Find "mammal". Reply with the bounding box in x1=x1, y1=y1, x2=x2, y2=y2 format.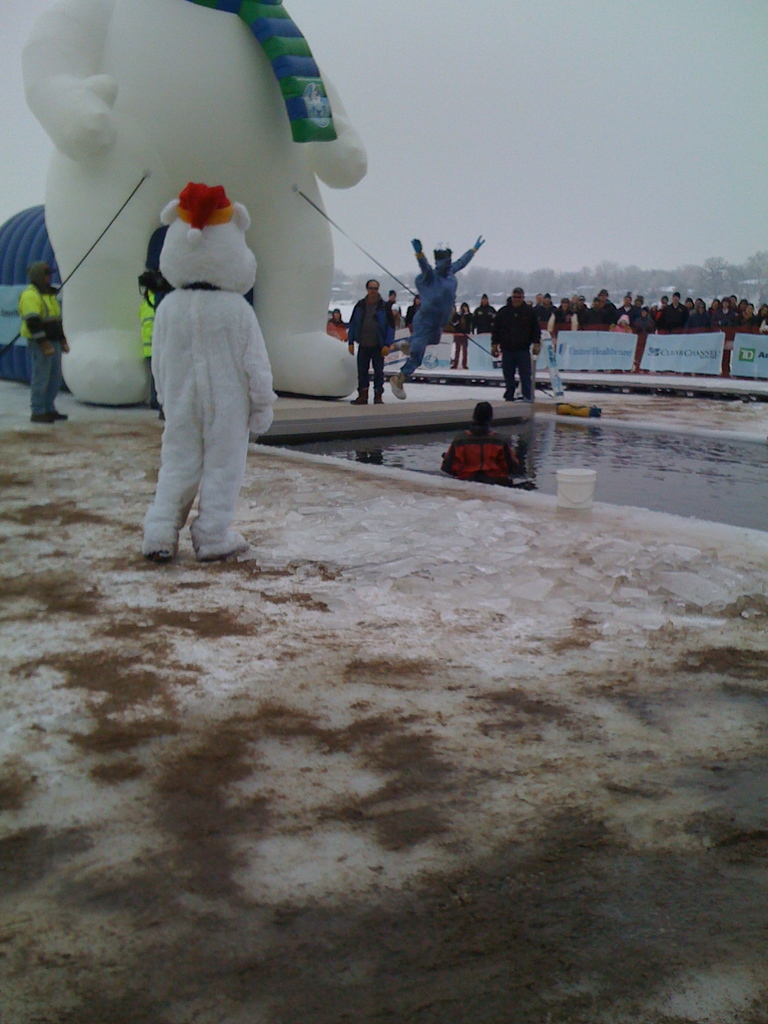
x1=393, y1=236, x2=486, y2=404.
